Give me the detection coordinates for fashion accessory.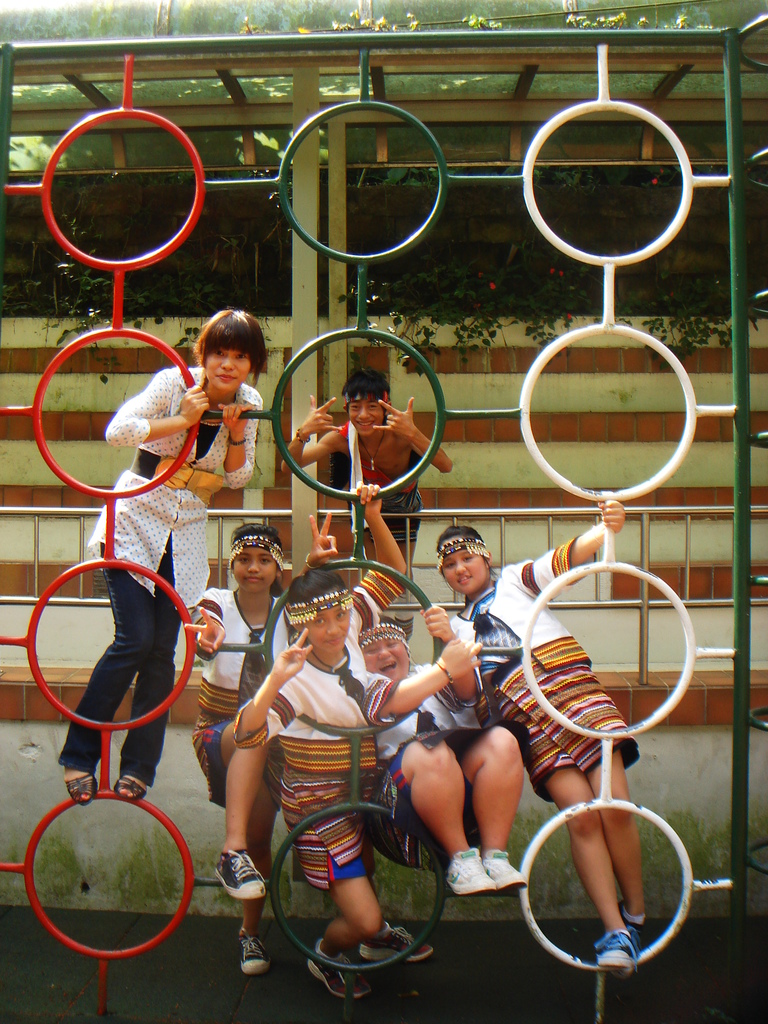
crop(440, 541, 490, 569).
